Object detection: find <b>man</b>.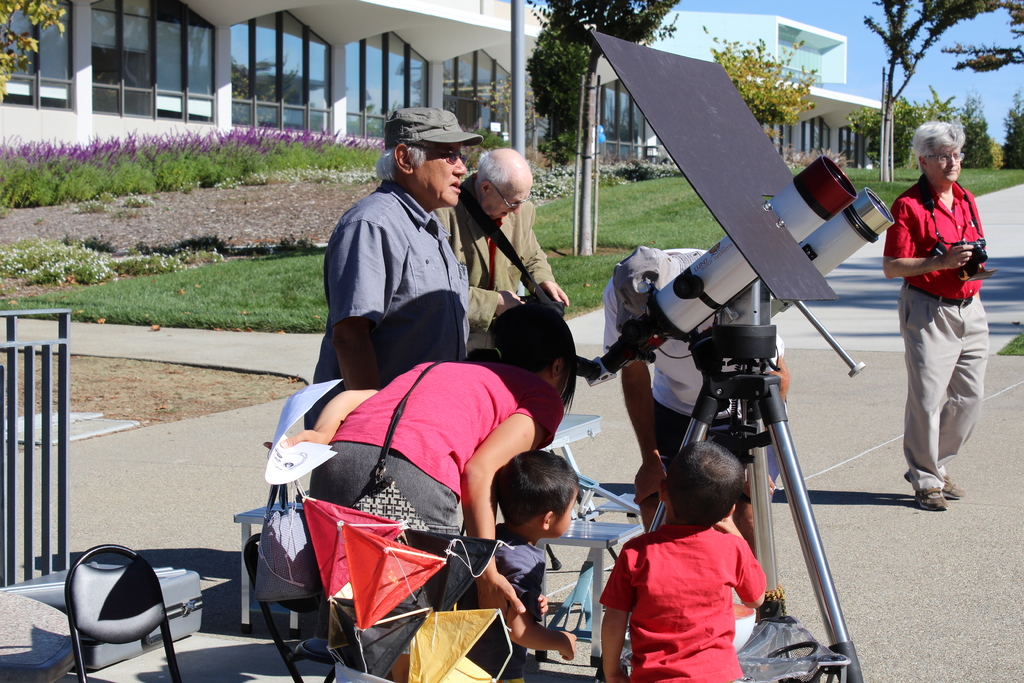
detection(604, 249, 790, 556).
